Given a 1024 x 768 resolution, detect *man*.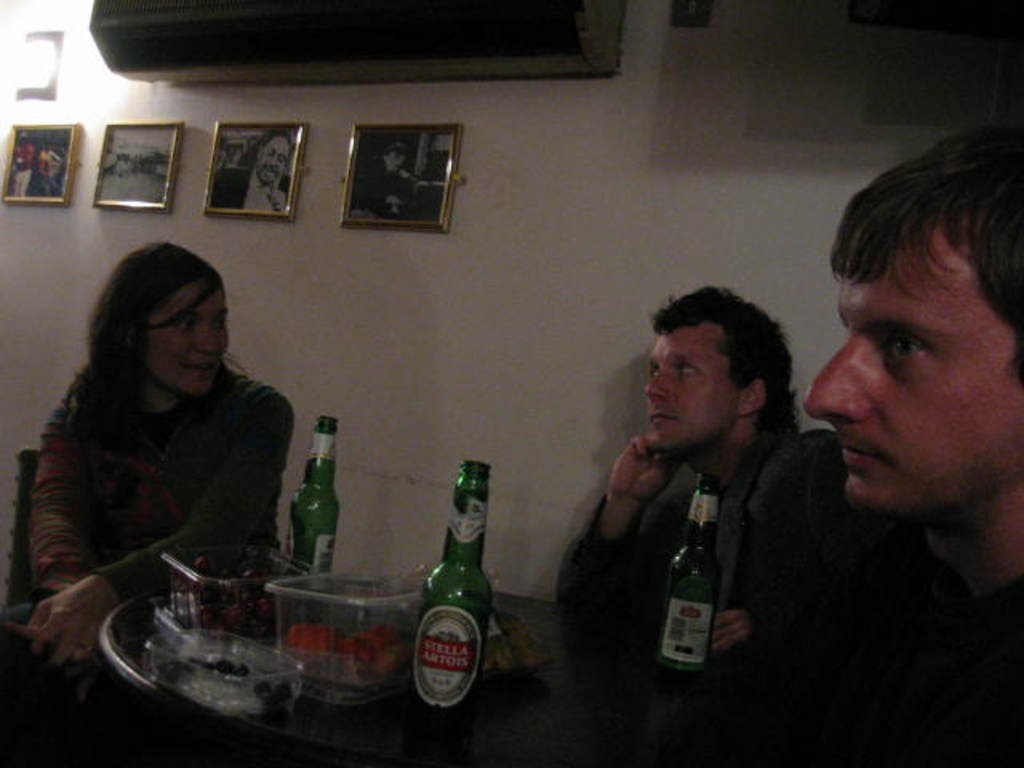
208,131,296,213.
